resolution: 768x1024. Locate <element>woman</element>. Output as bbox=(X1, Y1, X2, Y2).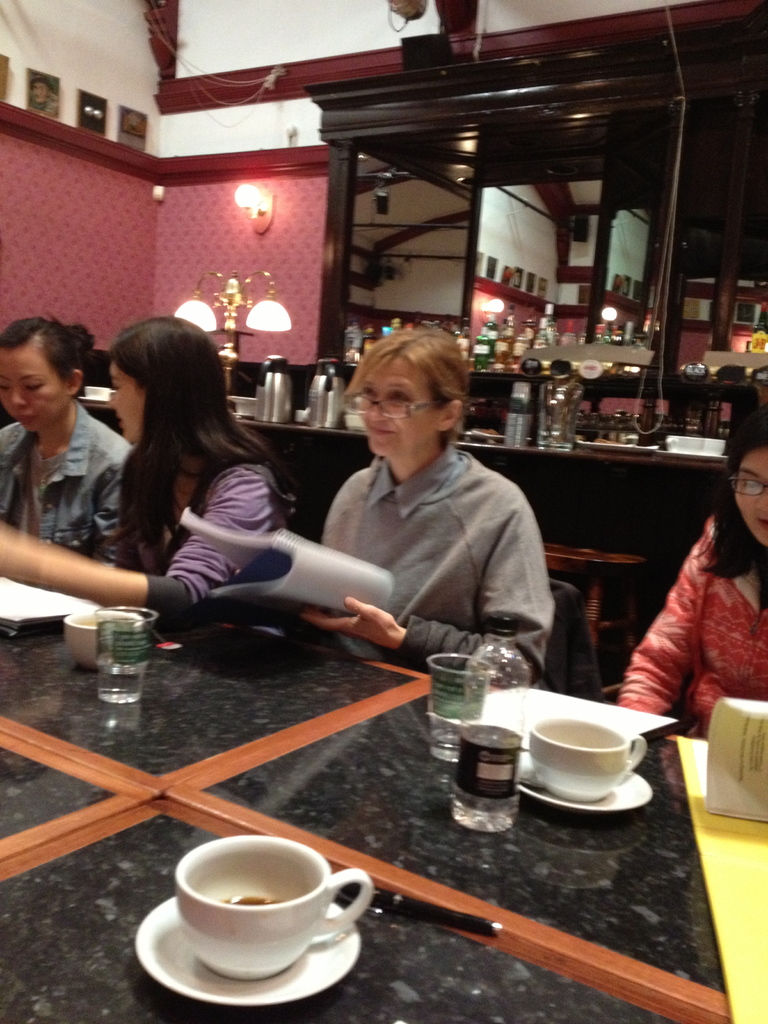
bbox=(616, 395, 767, 738).
